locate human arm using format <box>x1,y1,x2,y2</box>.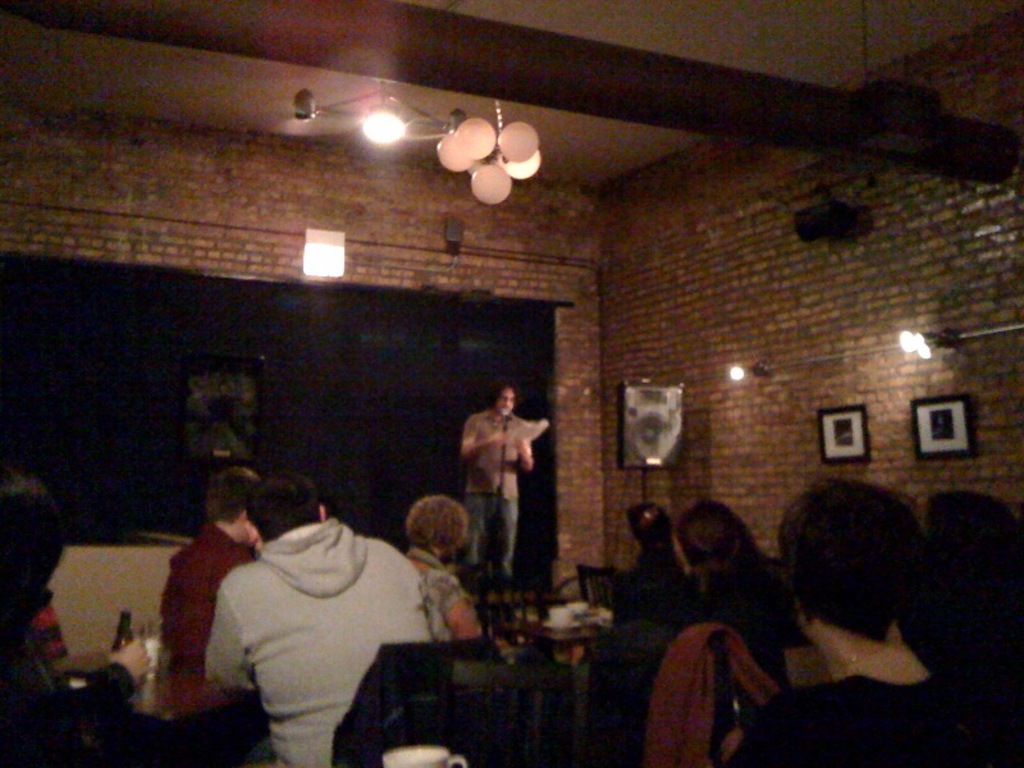
<box>197,585,265,712</box>.
